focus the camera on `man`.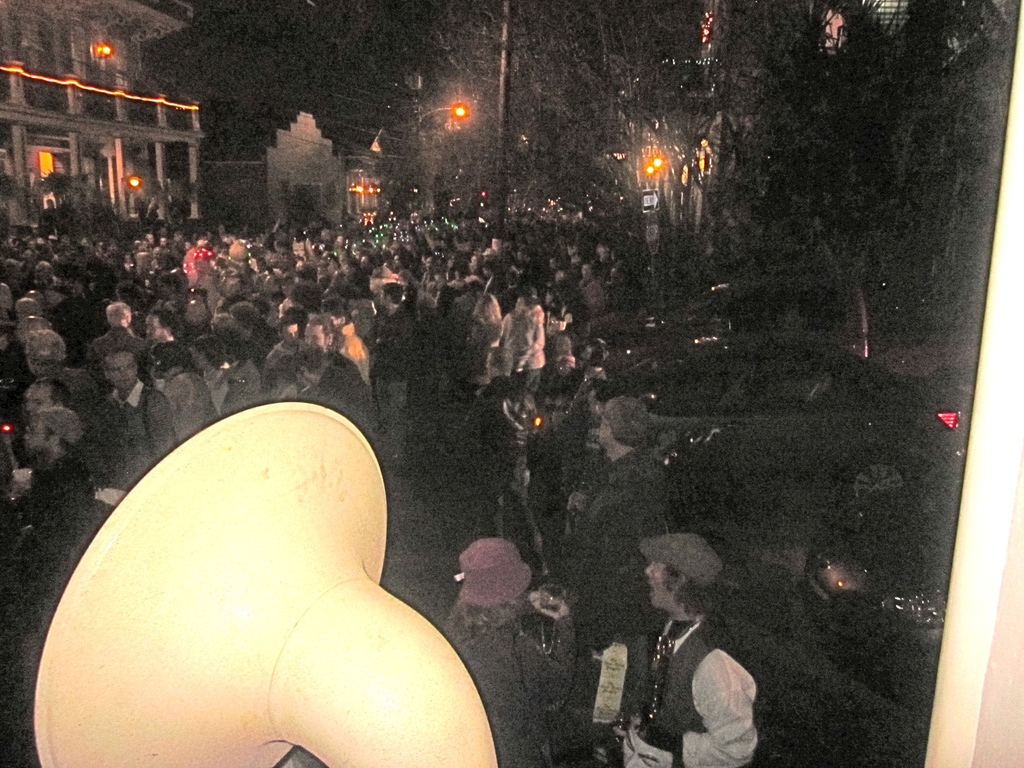
Focus region: (18,408,97,588).
